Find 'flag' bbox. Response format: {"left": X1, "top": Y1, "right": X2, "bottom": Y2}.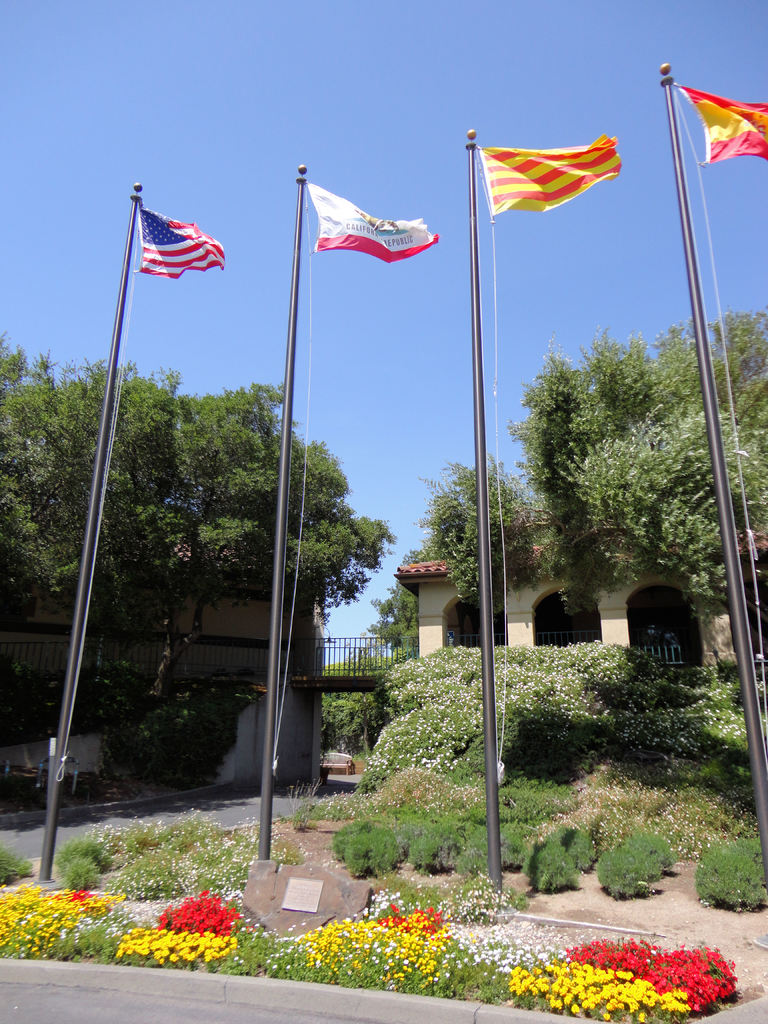
{"left": 120, "top": 194, "right": 234, "bottom": 278}.
